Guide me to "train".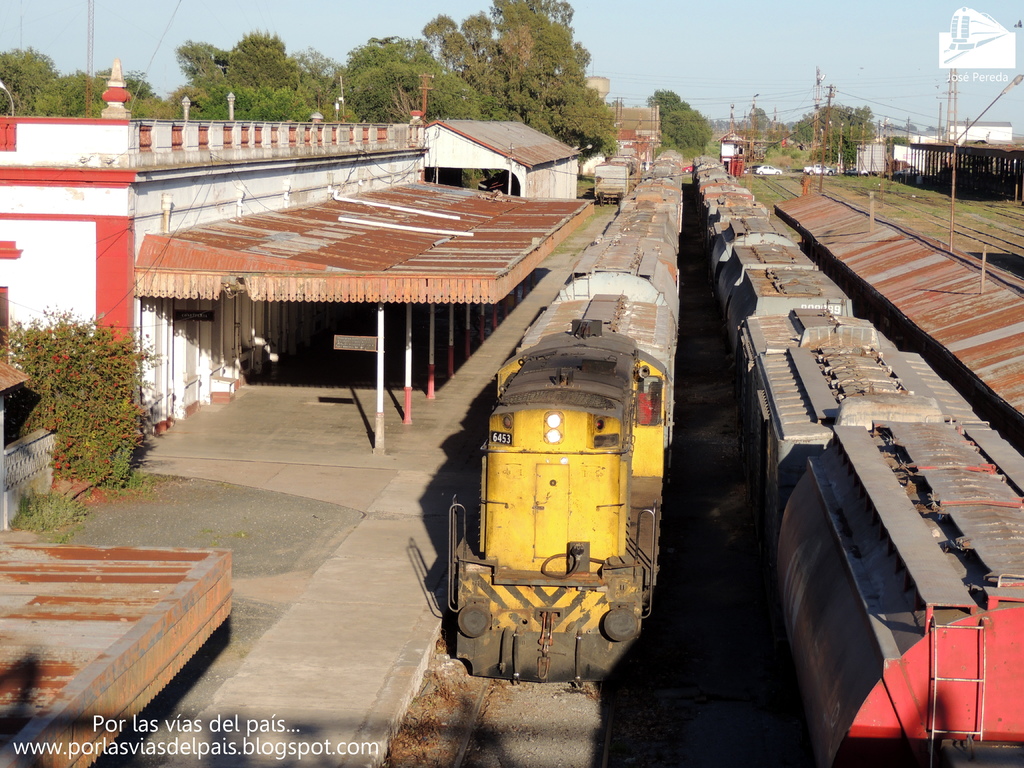
Guidance: [left=686, top=150, right=1023, bottom=767].
